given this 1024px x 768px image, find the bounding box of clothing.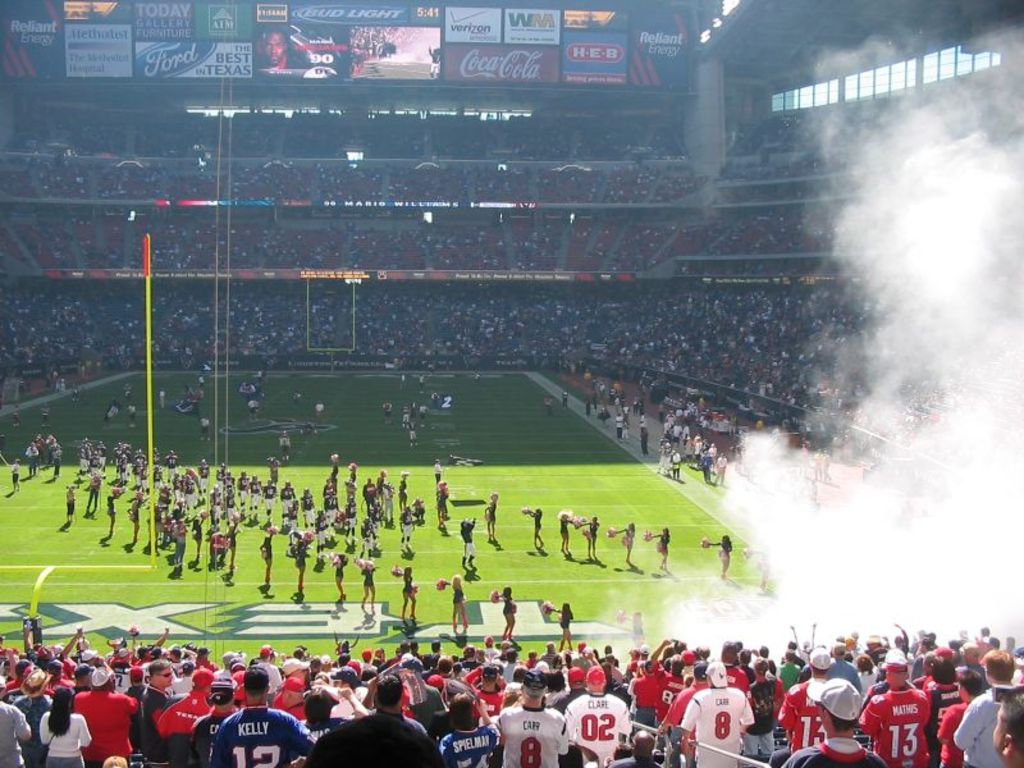
{"x1": 362, "y1": 564, "x2": 374, "y2": 588}.
